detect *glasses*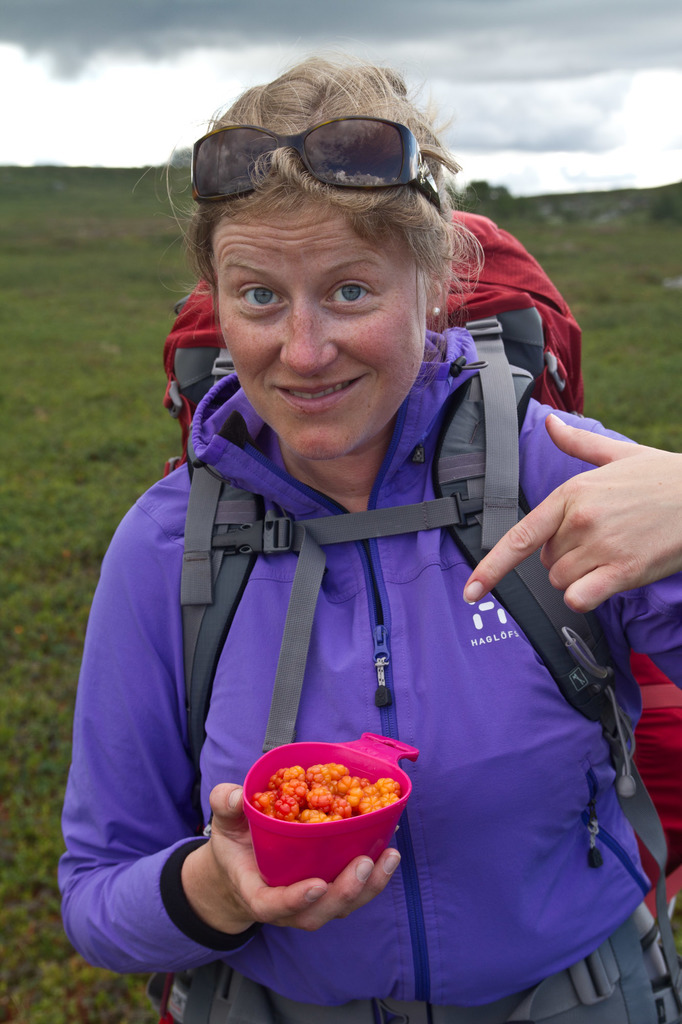
locate(189, 113, 443, 217)
